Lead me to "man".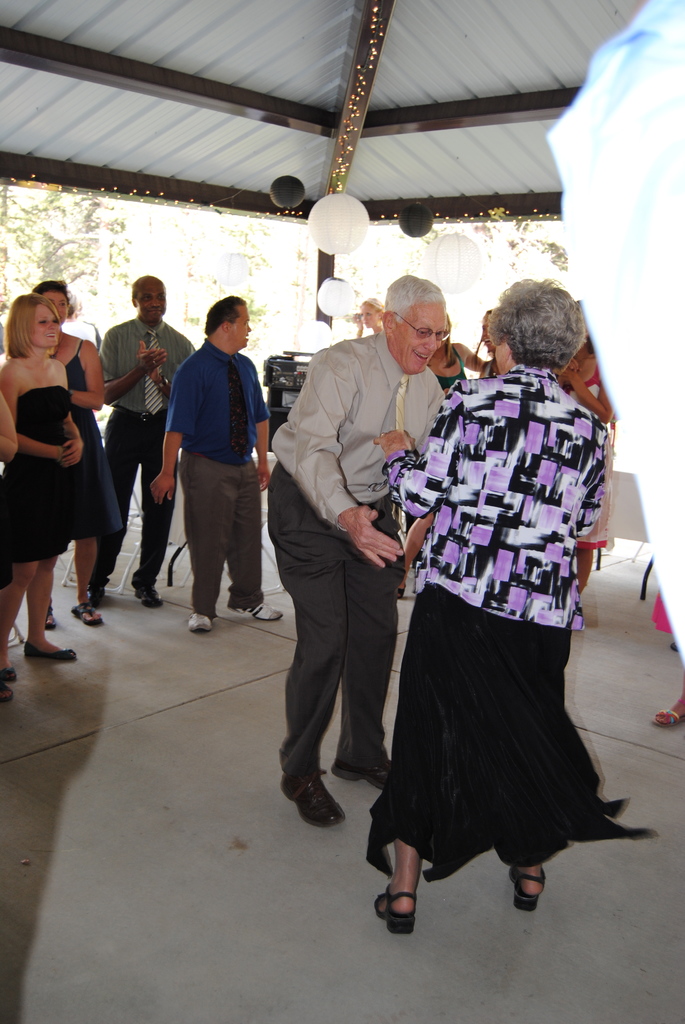
Lead to <bbox>148, 292, 272, 643</bbox>.
